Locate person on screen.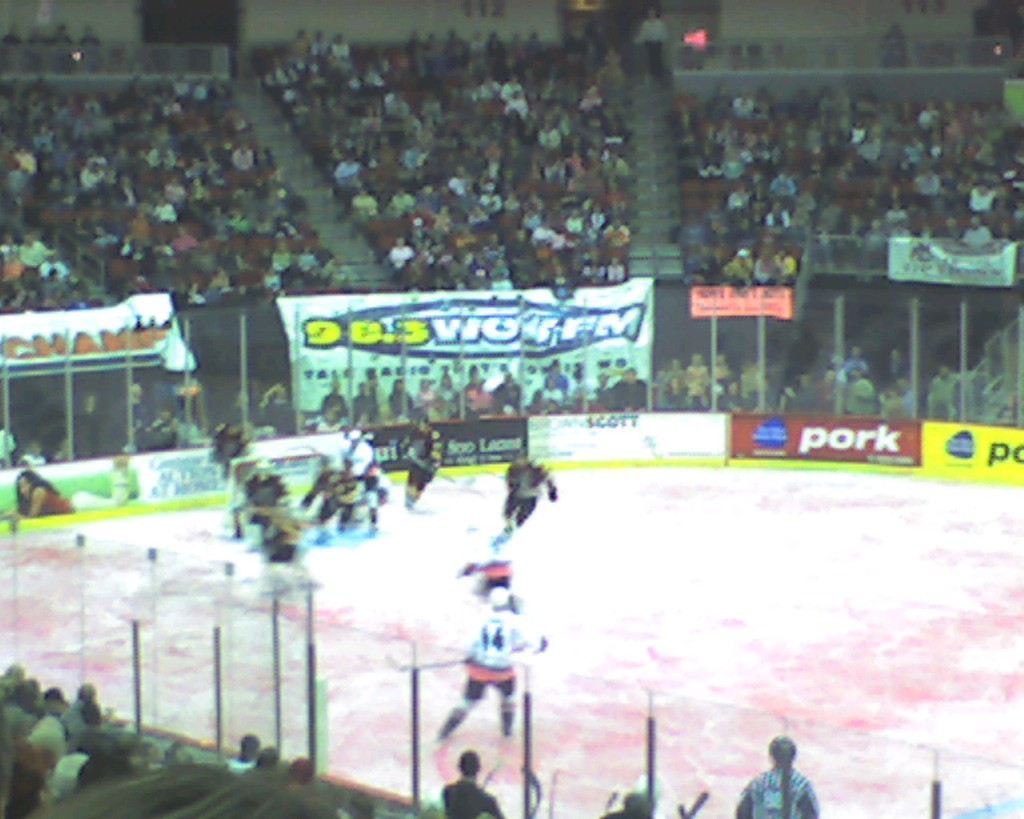
On screen at bbox=(20, 470, 130, 529).
